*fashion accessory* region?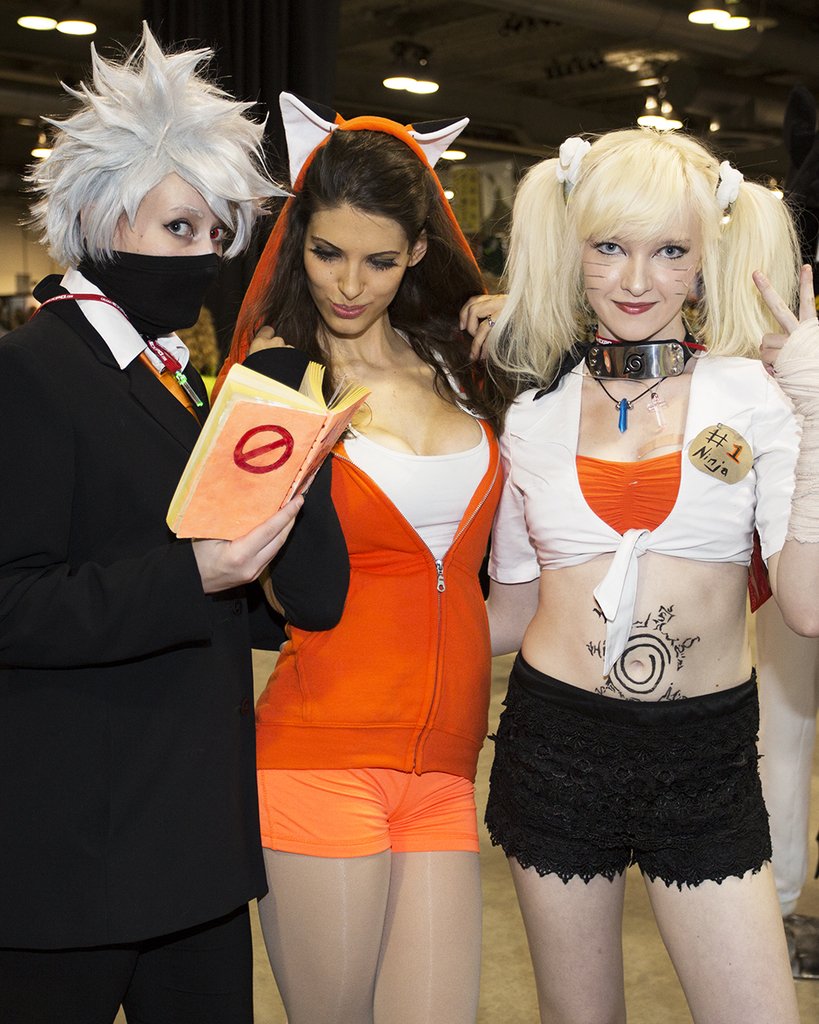
(716, 156, 748, 213)
